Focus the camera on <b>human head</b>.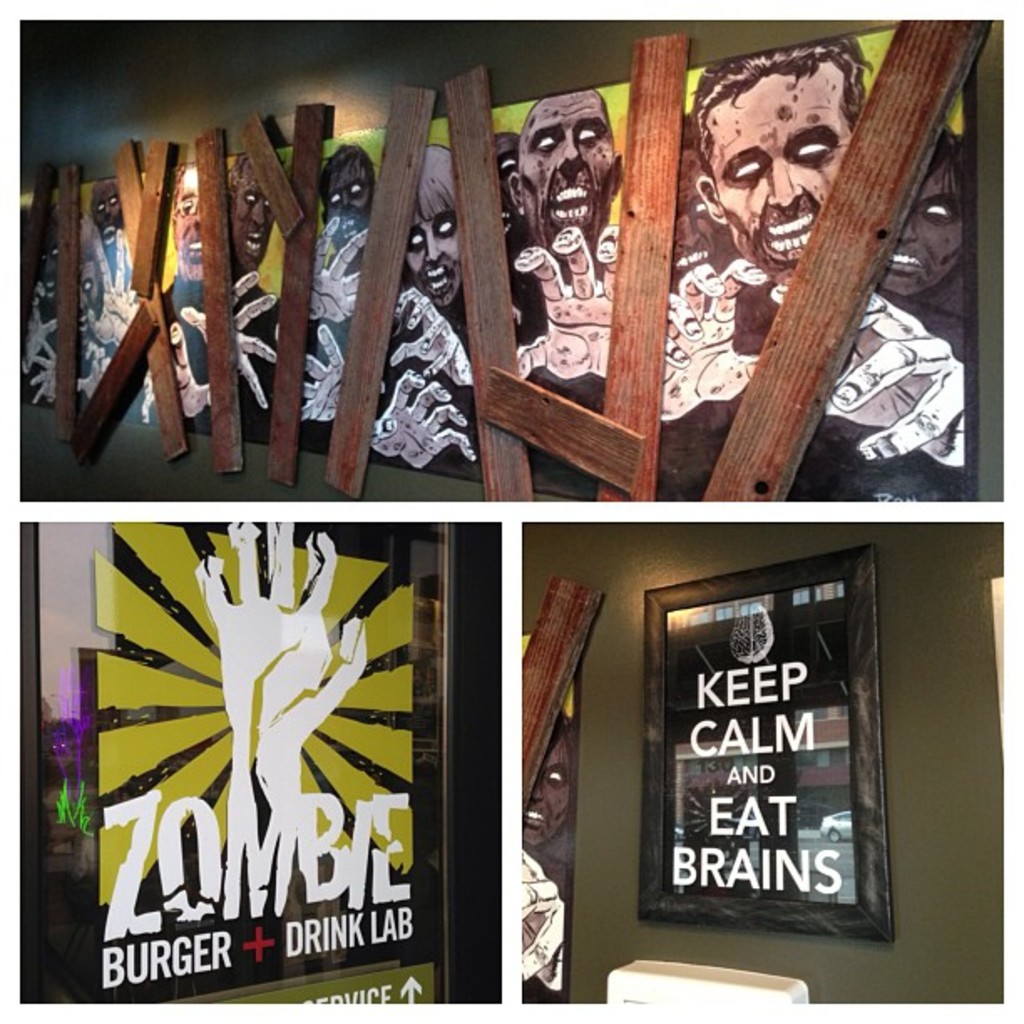
Focus region: left=400, top=144, right=452, bottom=308.
